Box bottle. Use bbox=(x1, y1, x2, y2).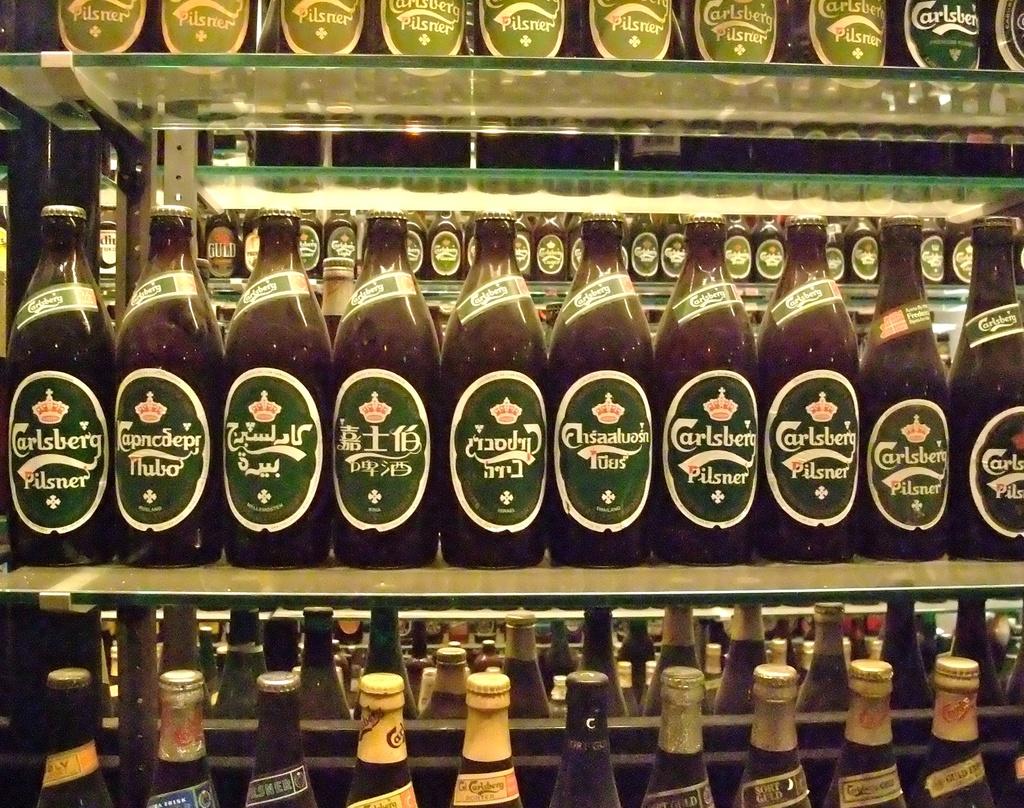
bbox=(402, 639, 435, 693).
